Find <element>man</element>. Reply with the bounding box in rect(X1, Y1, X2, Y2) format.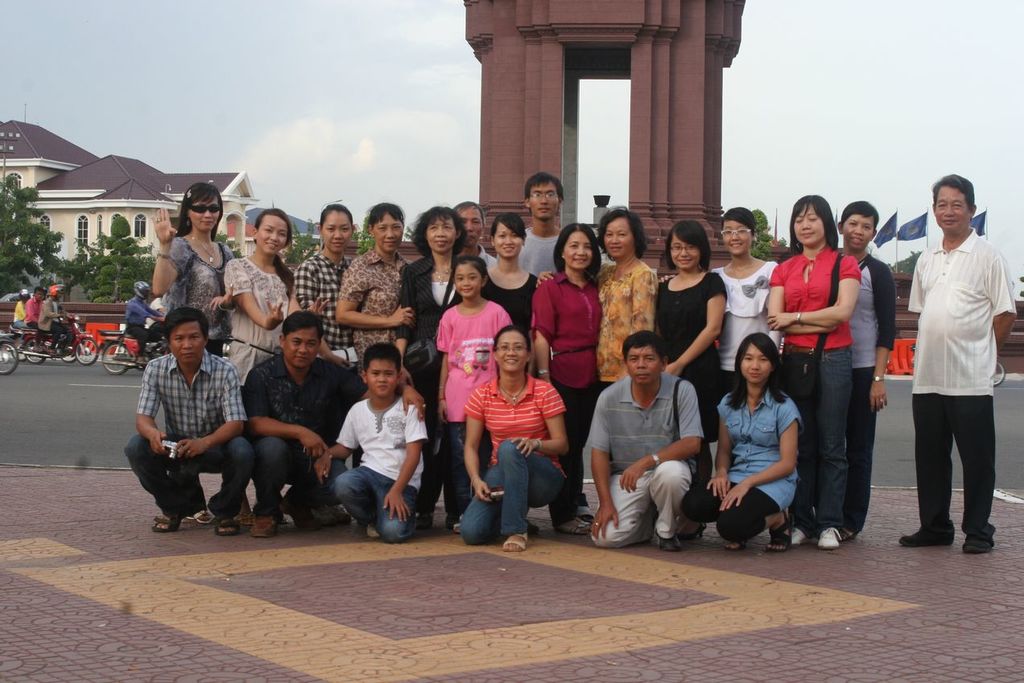
rect(587, 330, 703, 548).
